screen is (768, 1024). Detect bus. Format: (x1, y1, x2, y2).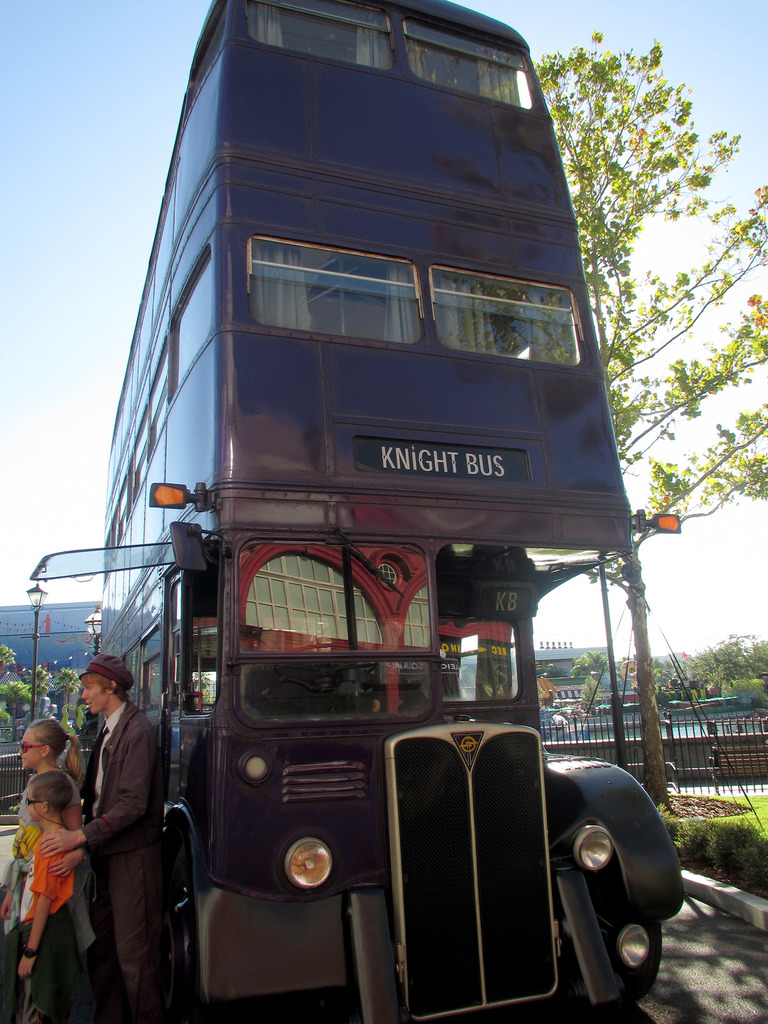
(26, 0, 689, 1023).
